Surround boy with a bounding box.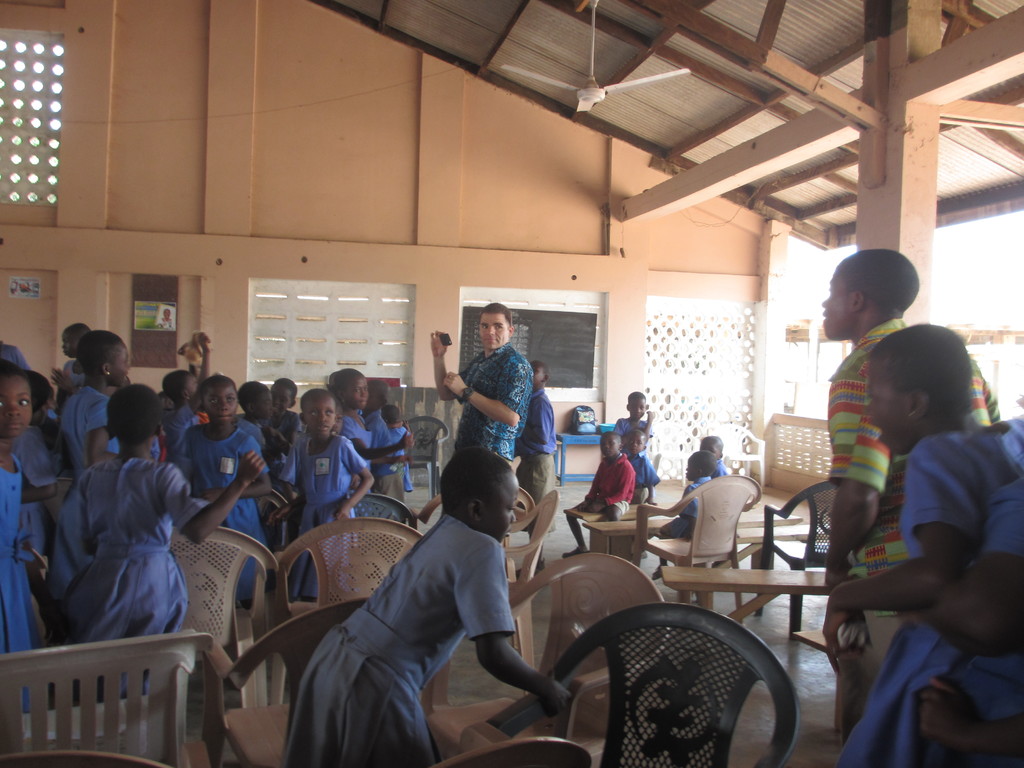
BBox(623, 429, 659, 502).
